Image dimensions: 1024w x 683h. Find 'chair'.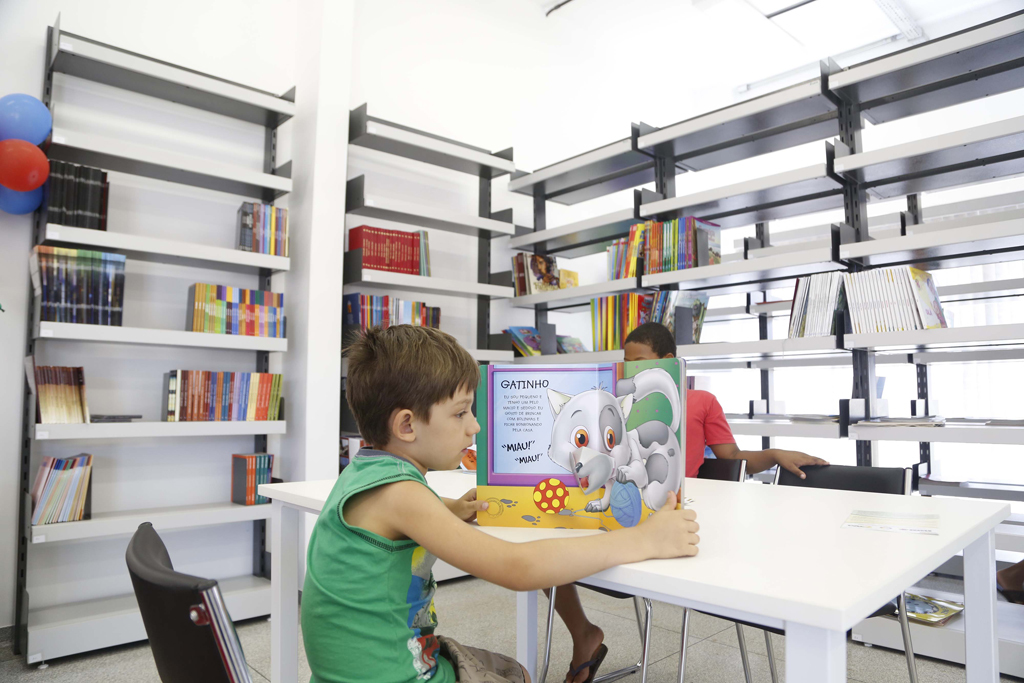
box(120, 522, 251, 682).
